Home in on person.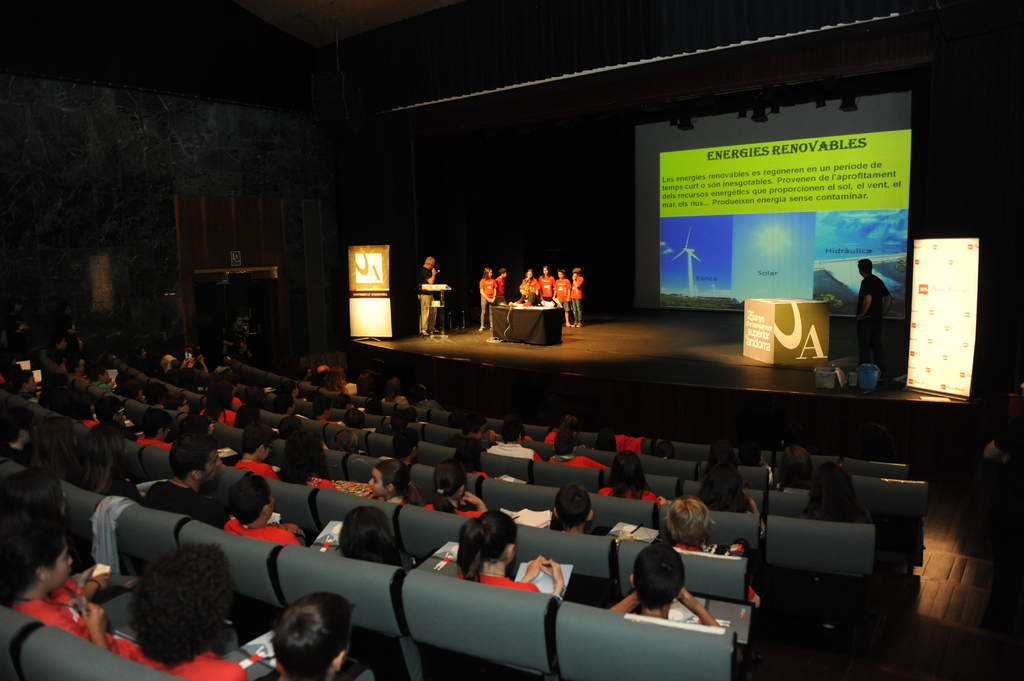
Homed in at 251,584,359,680.
